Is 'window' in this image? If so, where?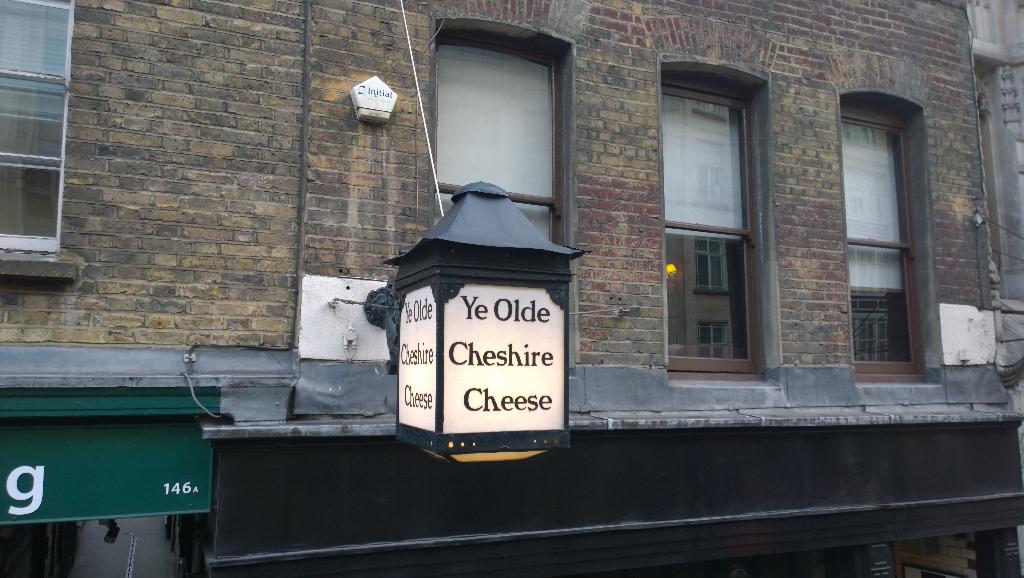
Yes, at (left=854, top=87, right=936, bottom=397).
